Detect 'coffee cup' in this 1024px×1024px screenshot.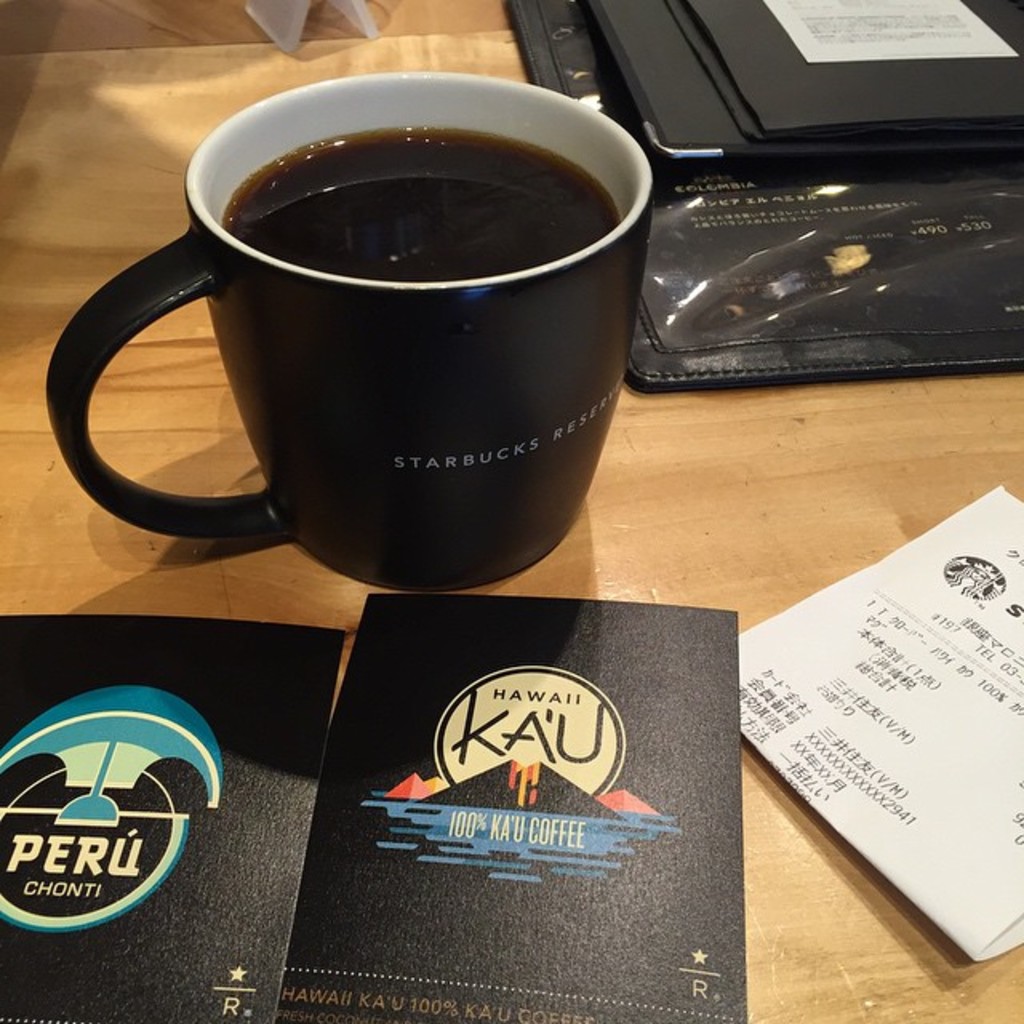
Detection: 42 72 654 587.
